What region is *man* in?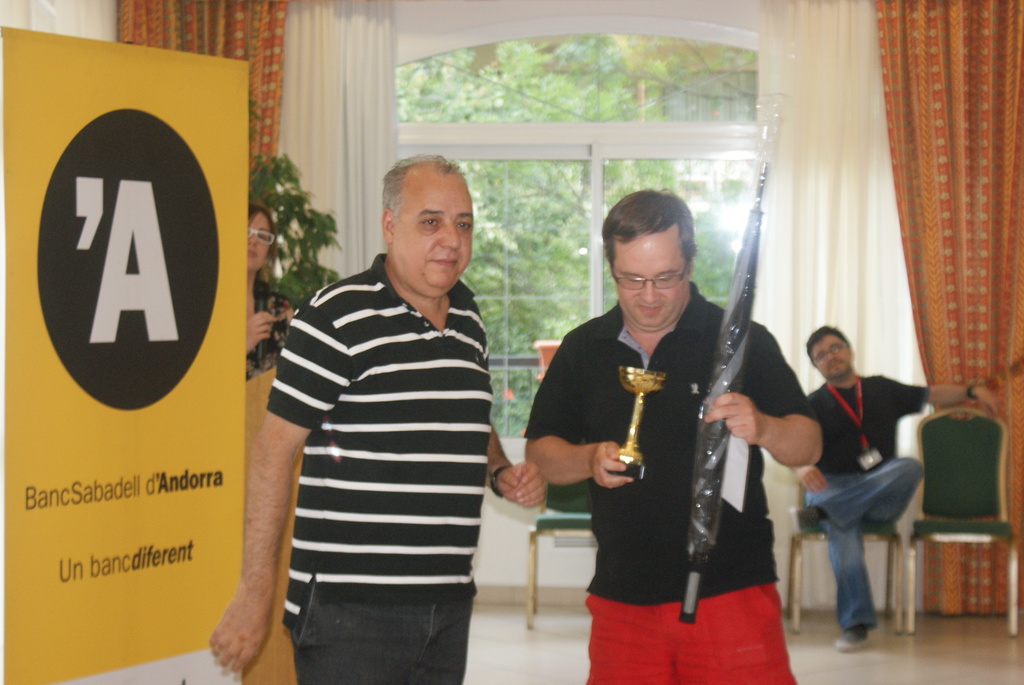
796 327 998 650.
